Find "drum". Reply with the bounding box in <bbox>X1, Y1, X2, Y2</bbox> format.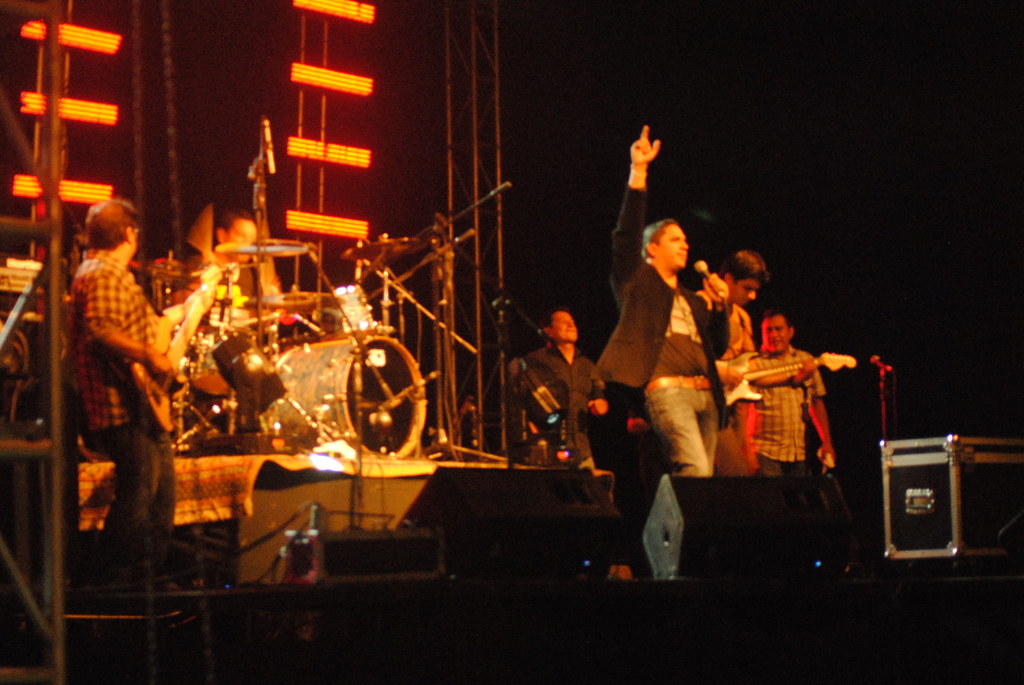
<bbox>319, 285, 377, 335</bbox>.
